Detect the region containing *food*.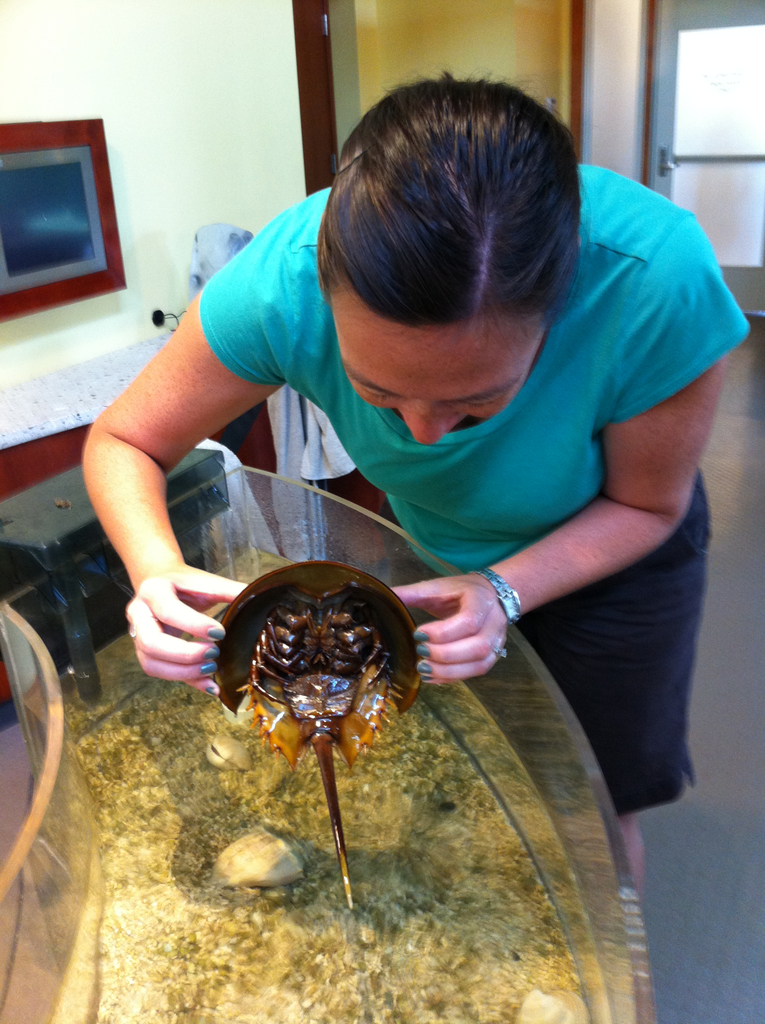
box(56, 545, 590, 1023).
